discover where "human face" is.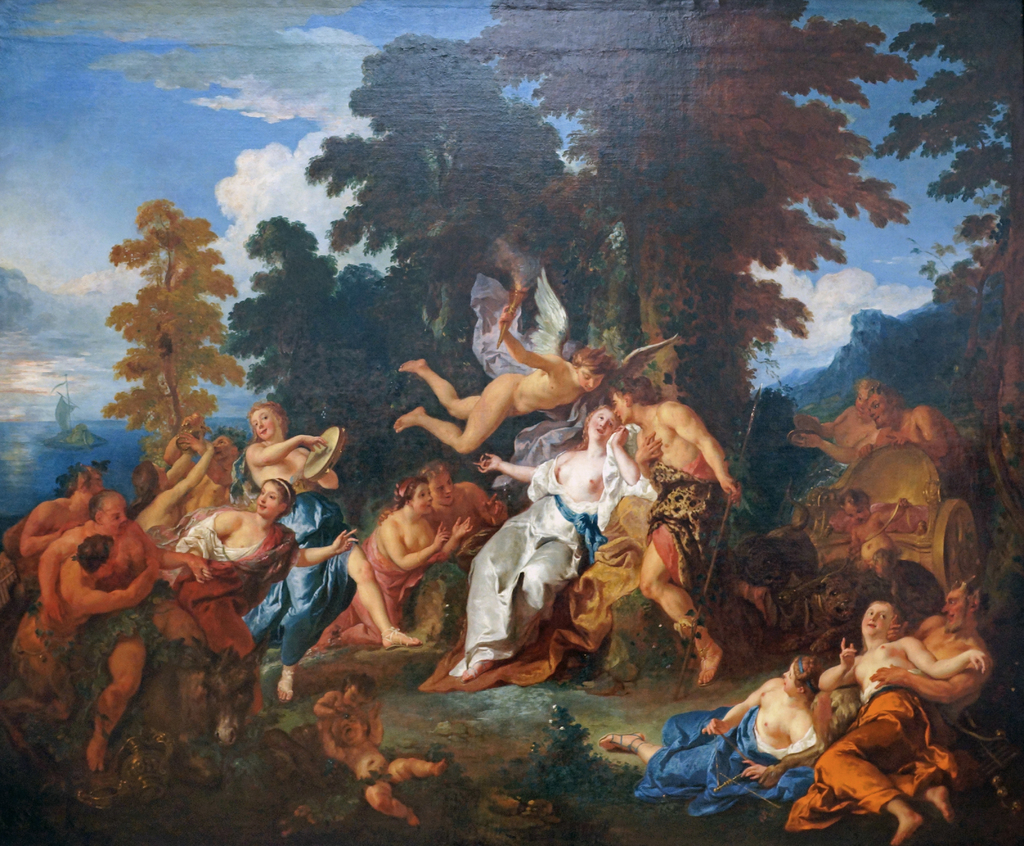
Discovered at 340/683/368/712.
